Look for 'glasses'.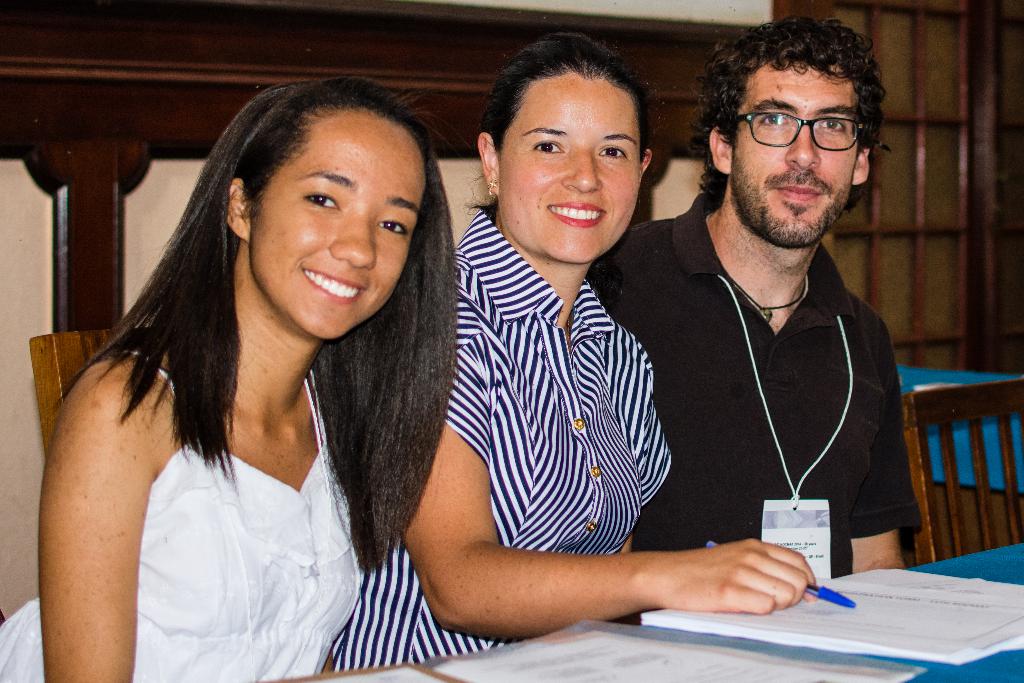
Found: x1=730, y1=96, x2=879, y2=146.
